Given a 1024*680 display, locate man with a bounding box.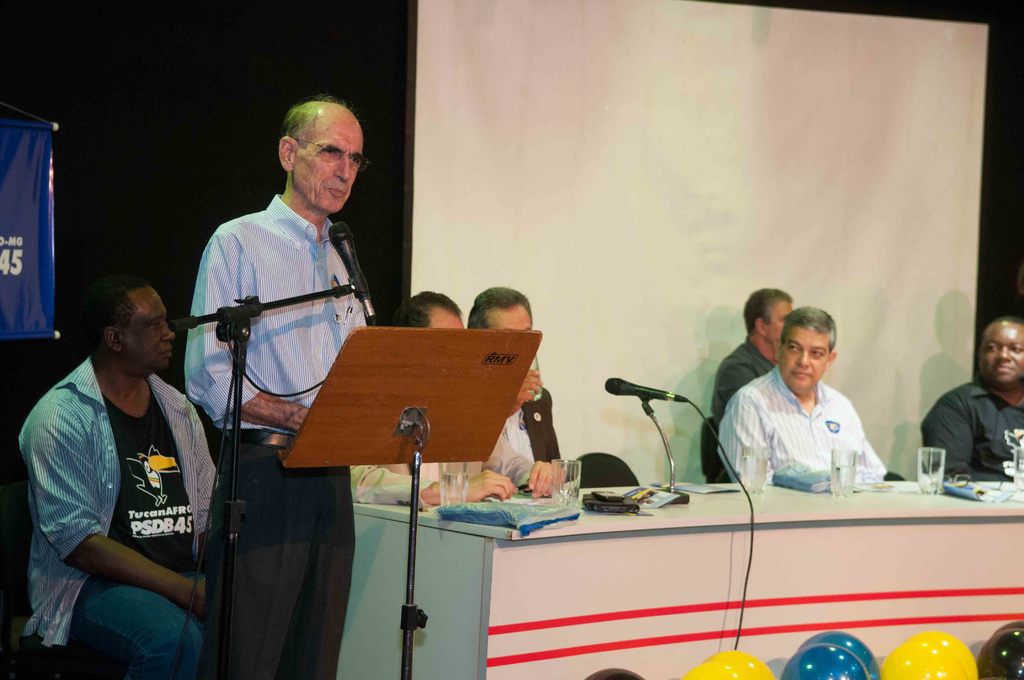
Located: x1=345 y1=290 x2=560 y2=512.
